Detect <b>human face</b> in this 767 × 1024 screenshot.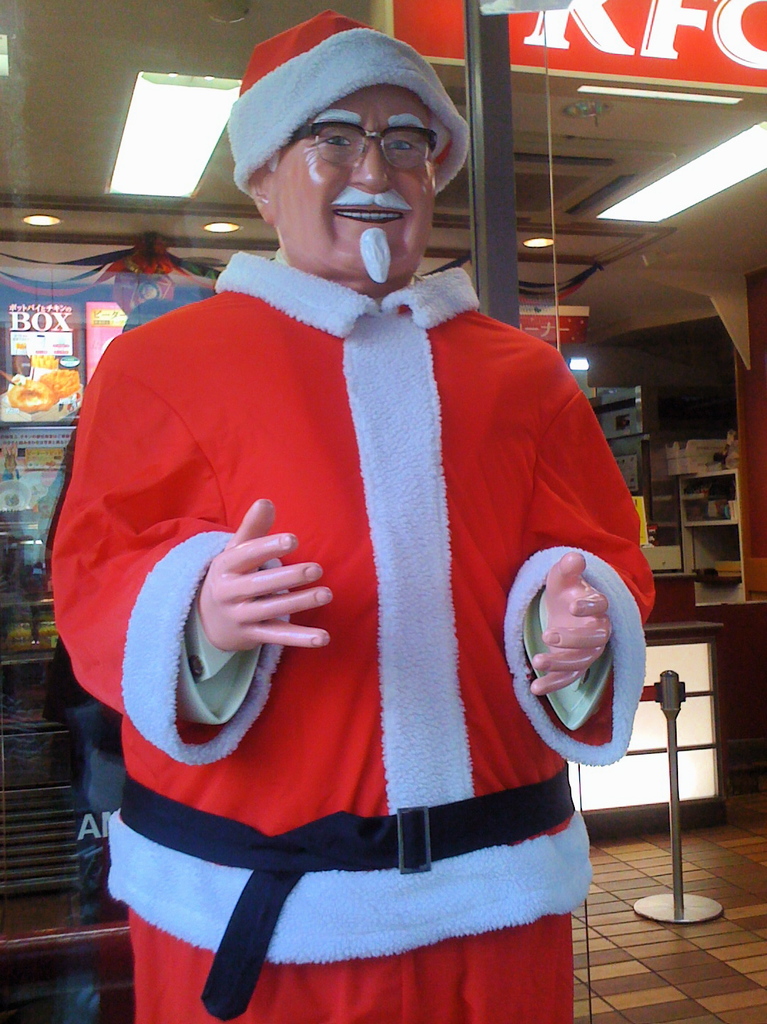
Detection: <region>274, 82, 437, 282</region>.
